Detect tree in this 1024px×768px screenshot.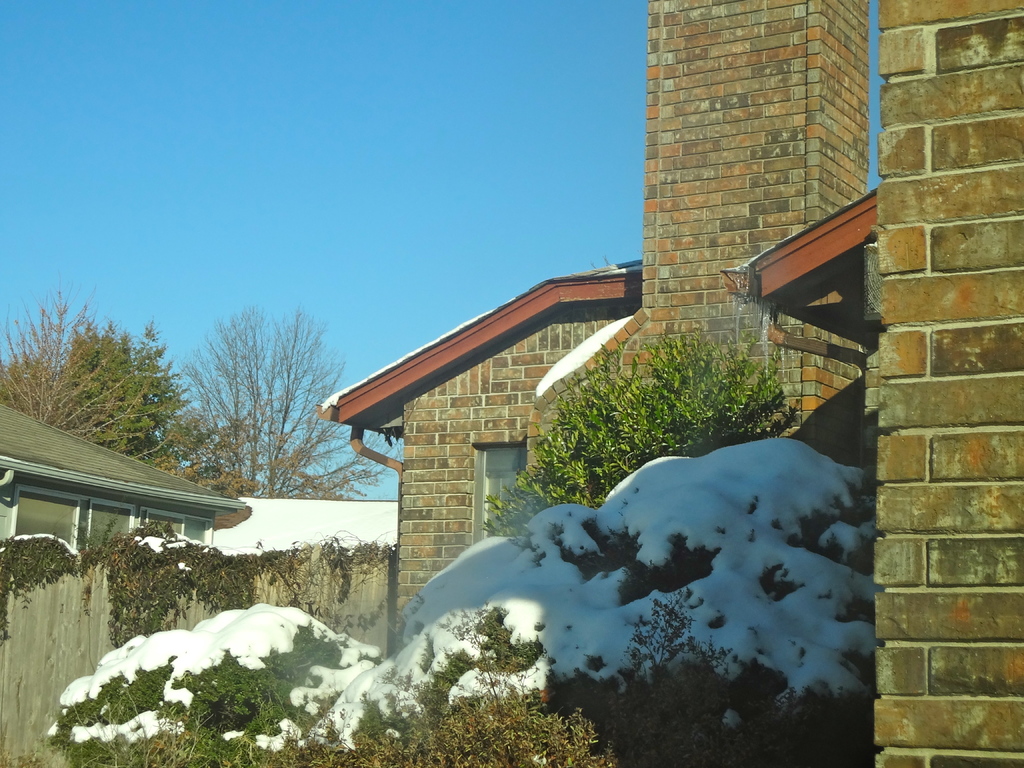
Detection: crop(36, 305, 179, 476).
